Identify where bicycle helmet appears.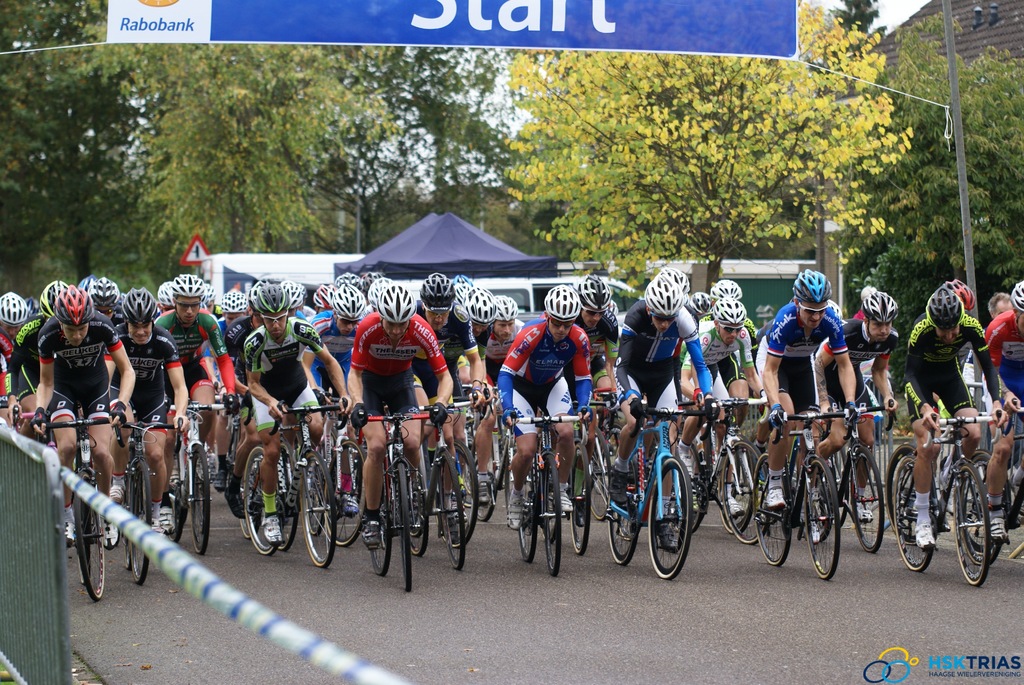
Appears at [645,273,682,317].
